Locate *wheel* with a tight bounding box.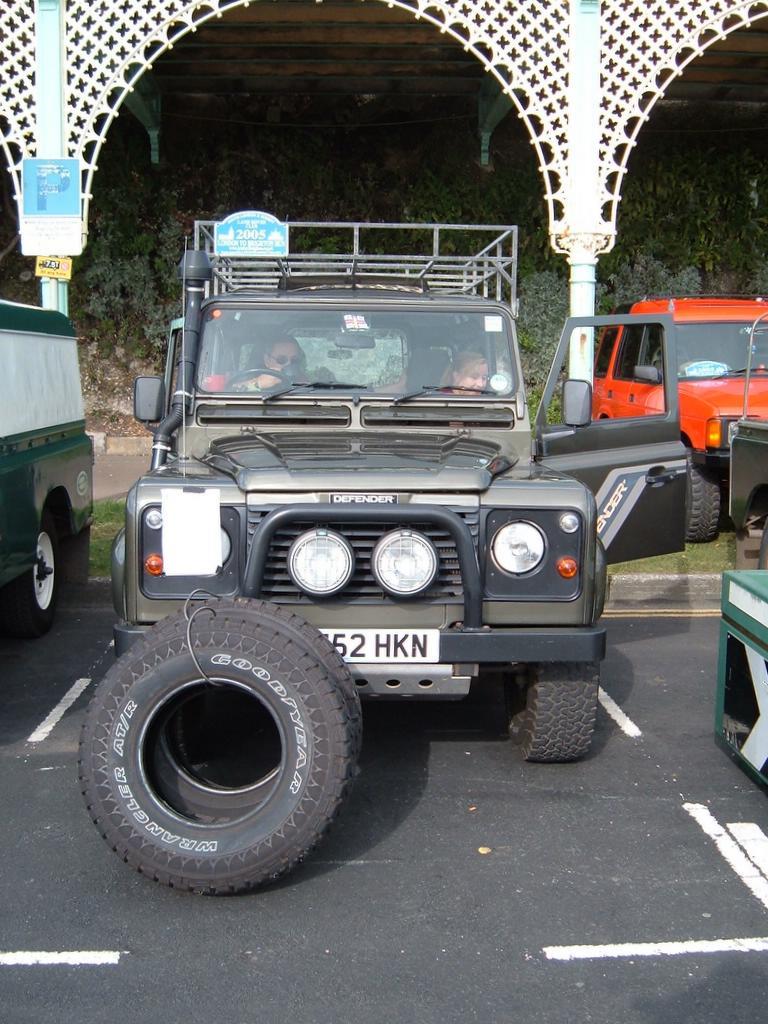
x1=217 y1=361 x2=298 y2=403.
